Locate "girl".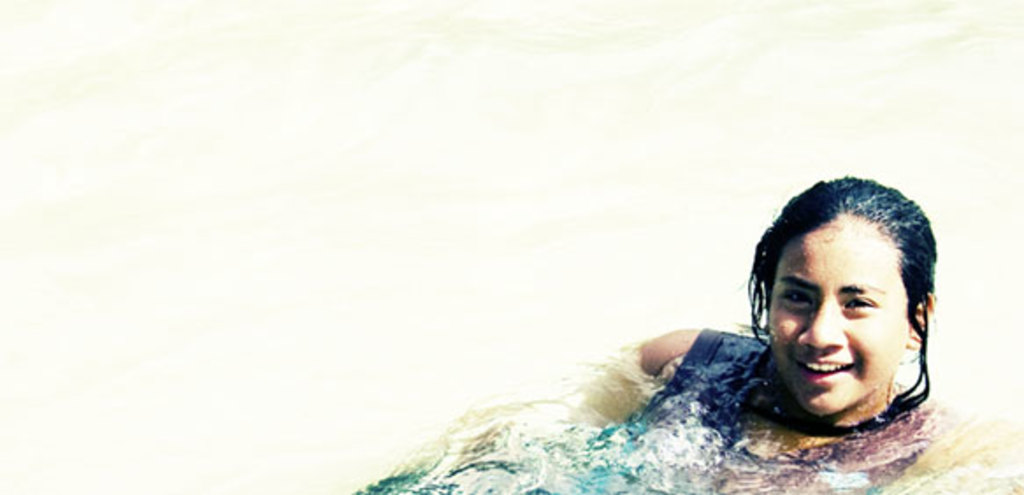
Bounding box: {"x1": 534, "y1": 176, "x2": 1022, "y2": 493}.
